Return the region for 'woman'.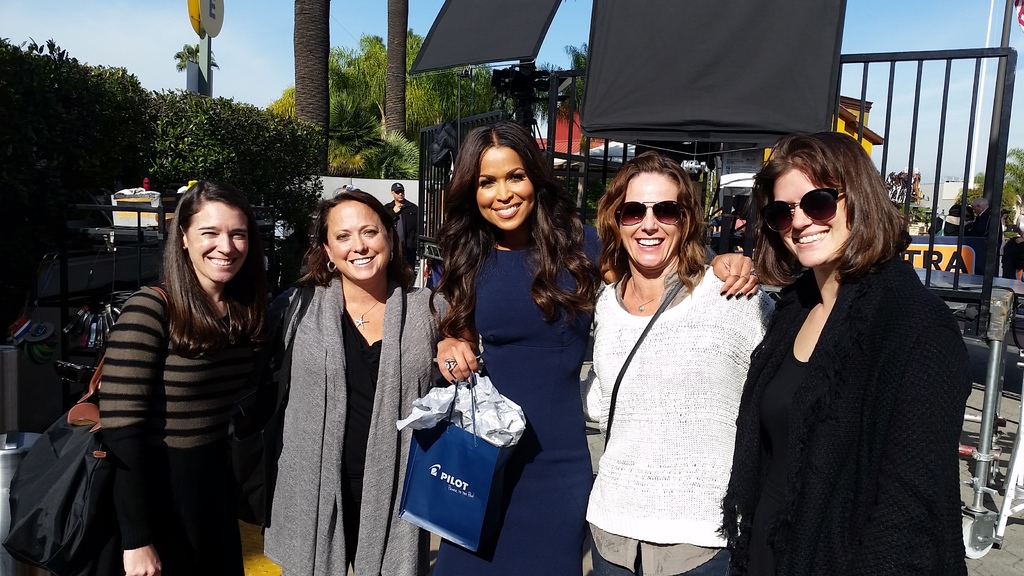
264:183:420:570.
